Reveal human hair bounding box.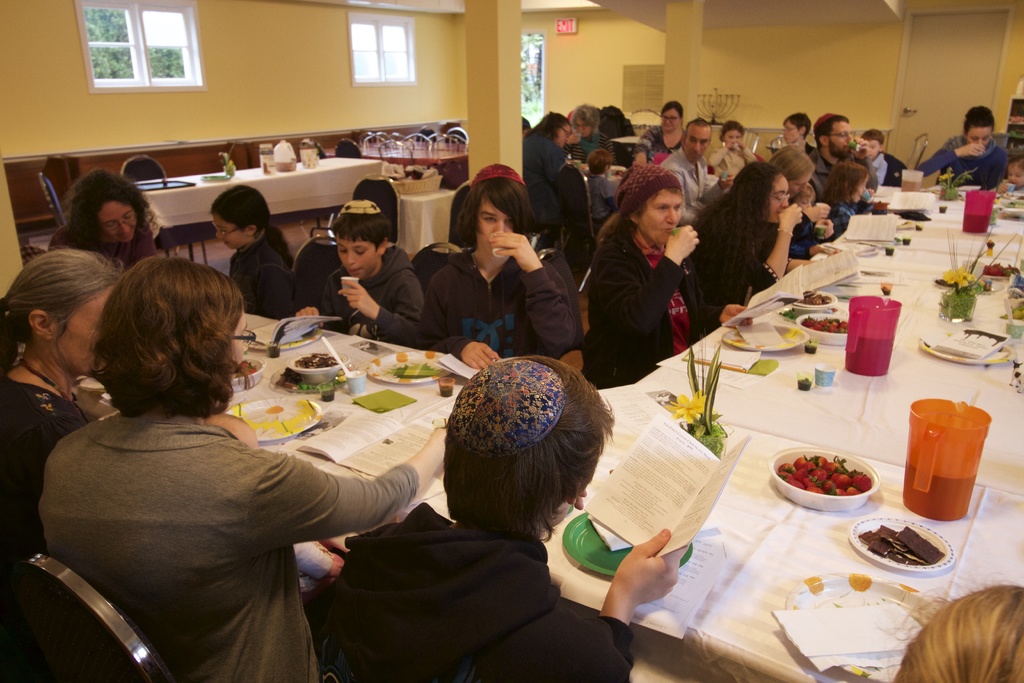
Revealed: detection(598, 165, 682, 262).
